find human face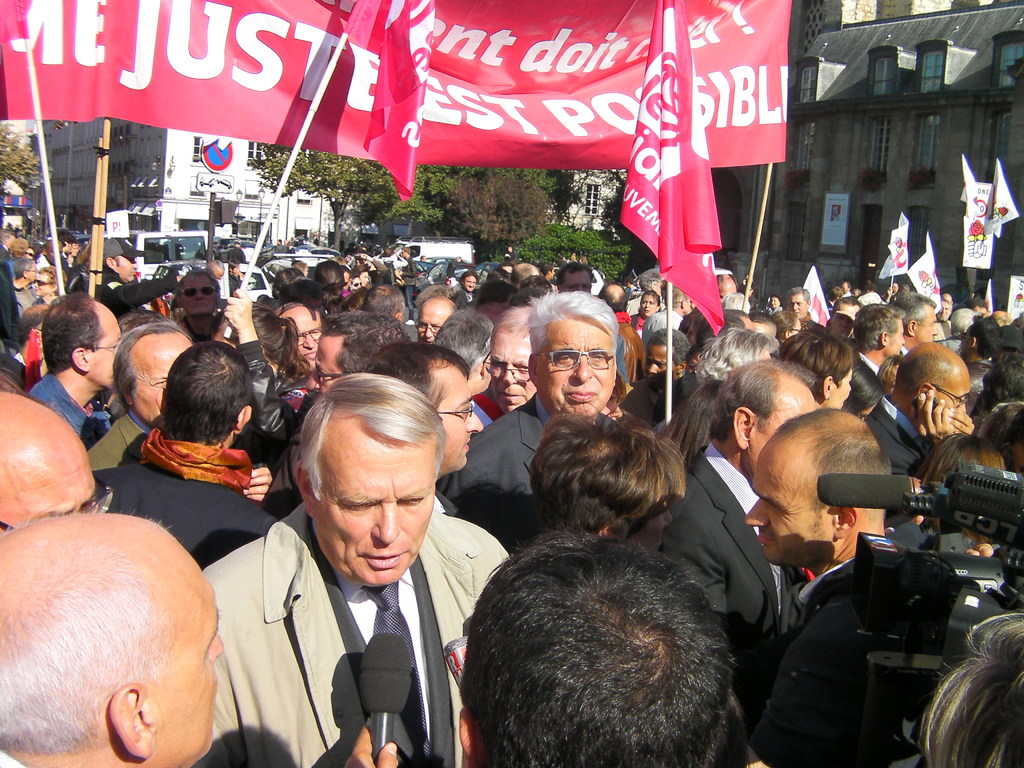
535,315,614,420
